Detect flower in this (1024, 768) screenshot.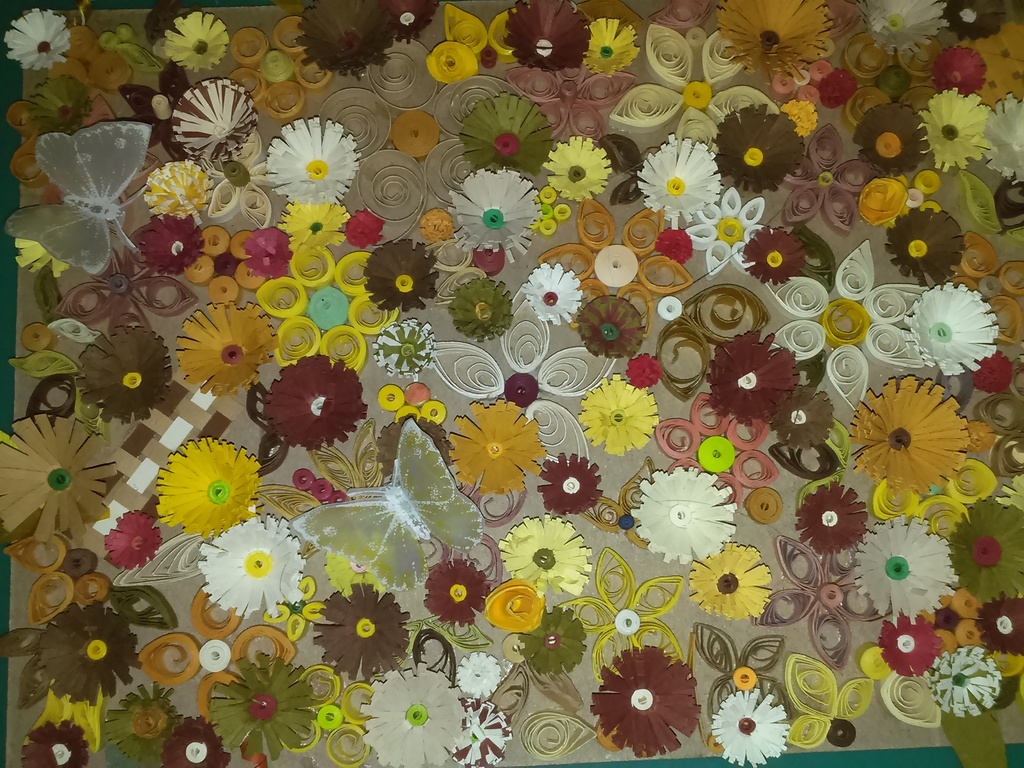
Detection: pyautogui.locateOnScreen(245, 227, 292, 276).
